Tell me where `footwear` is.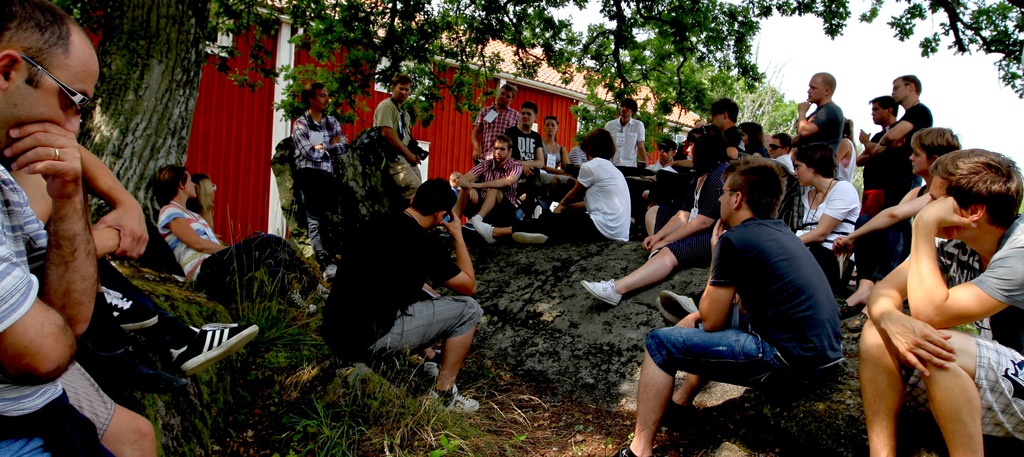
`footwear` is at [x1=509, y1=228, x2=551, y2=249].
